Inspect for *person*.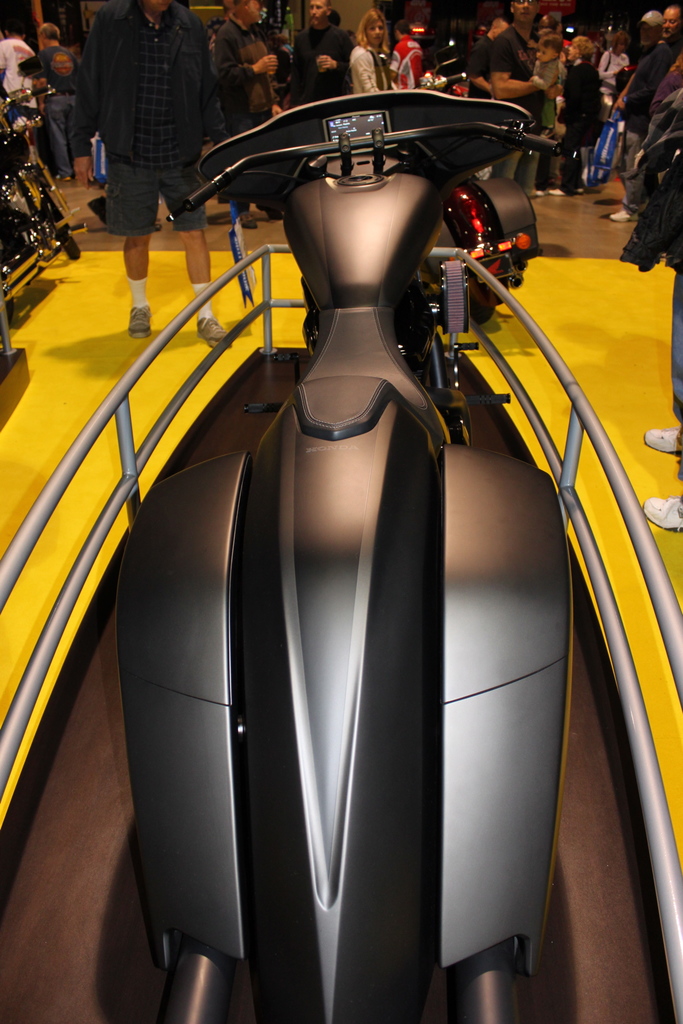
Inspection: select_region(492, 1, 547, 198).
